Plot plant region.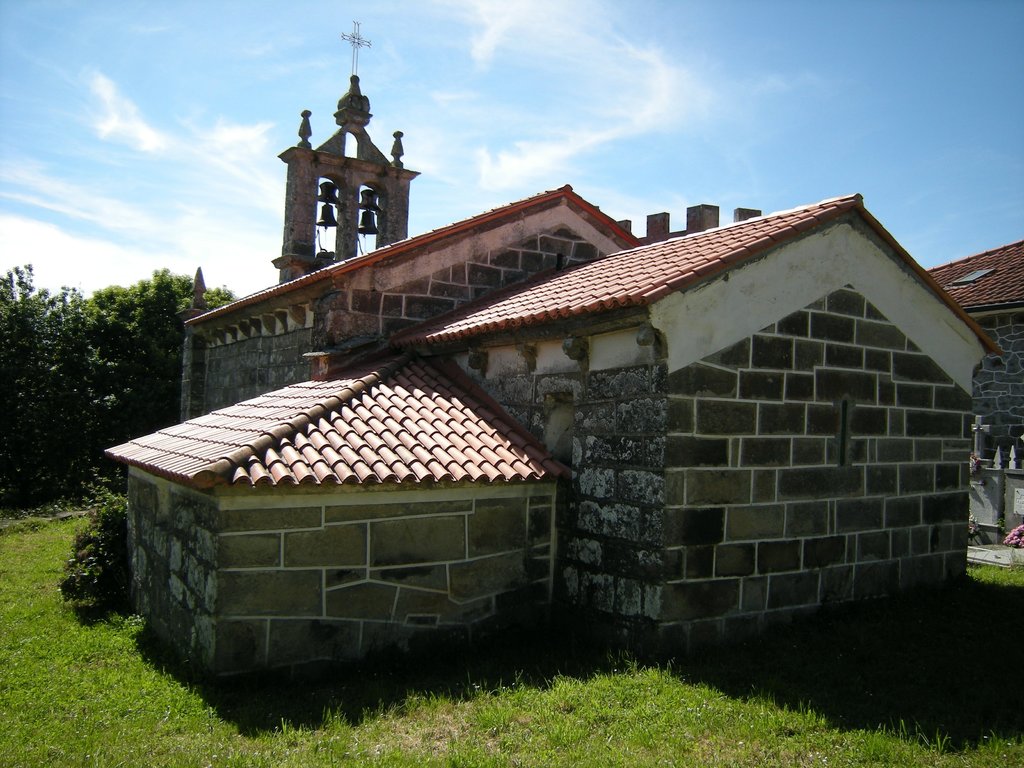
Plotted at x1=39 y1=506 x2=115 y2=642.
